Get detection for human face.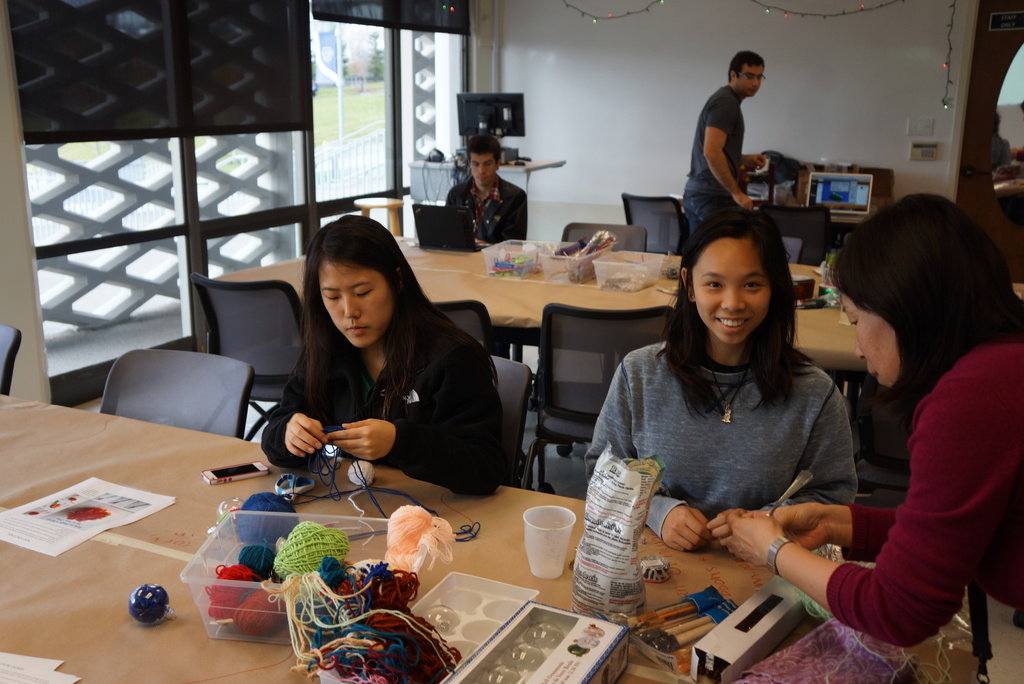
Detection: (x1=691, y1=237, x2=769, y2=343).
